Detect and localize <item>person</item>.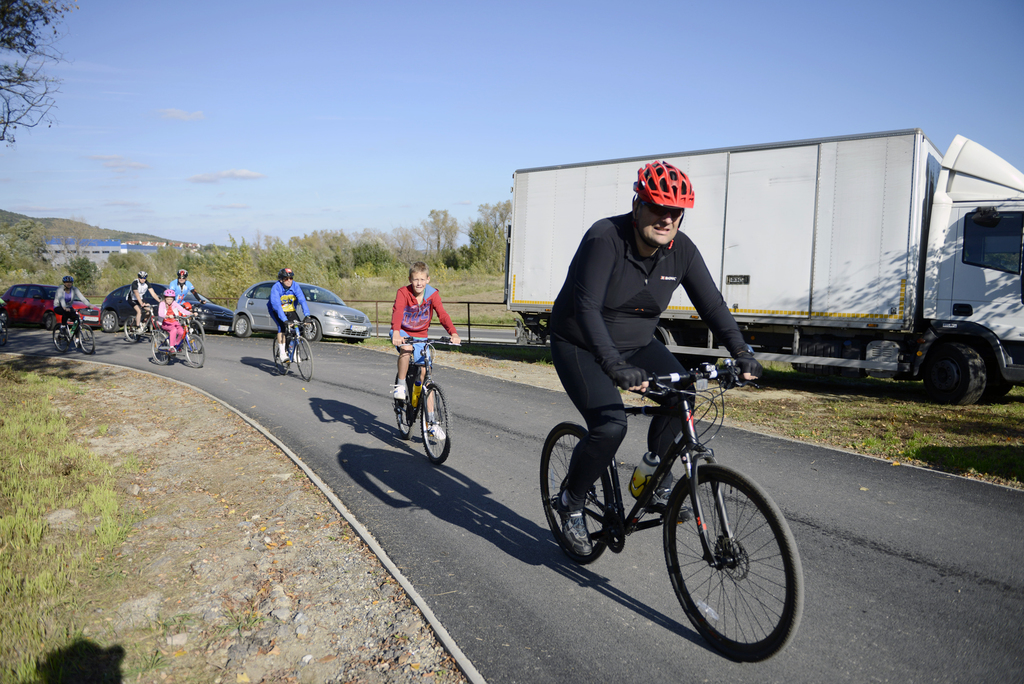
Localized at (left=49, top=275, right=92, bottom=338).
